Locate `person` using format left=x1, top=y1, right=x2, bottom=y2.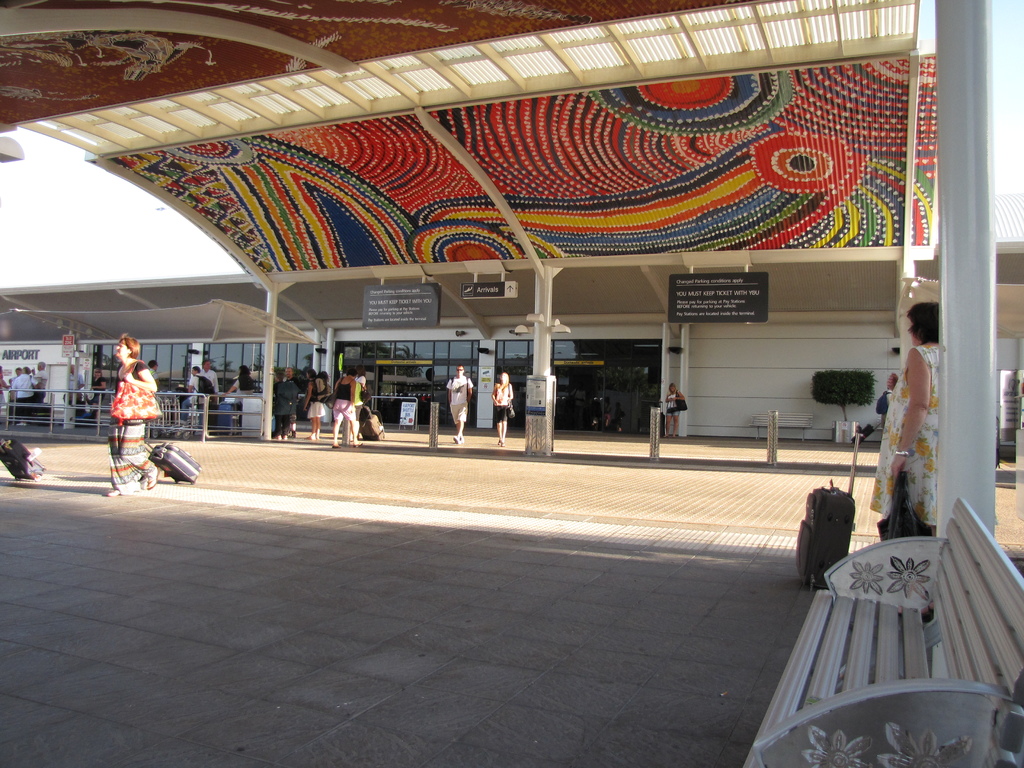
left=186, top=364, right=212, bottom=420.
